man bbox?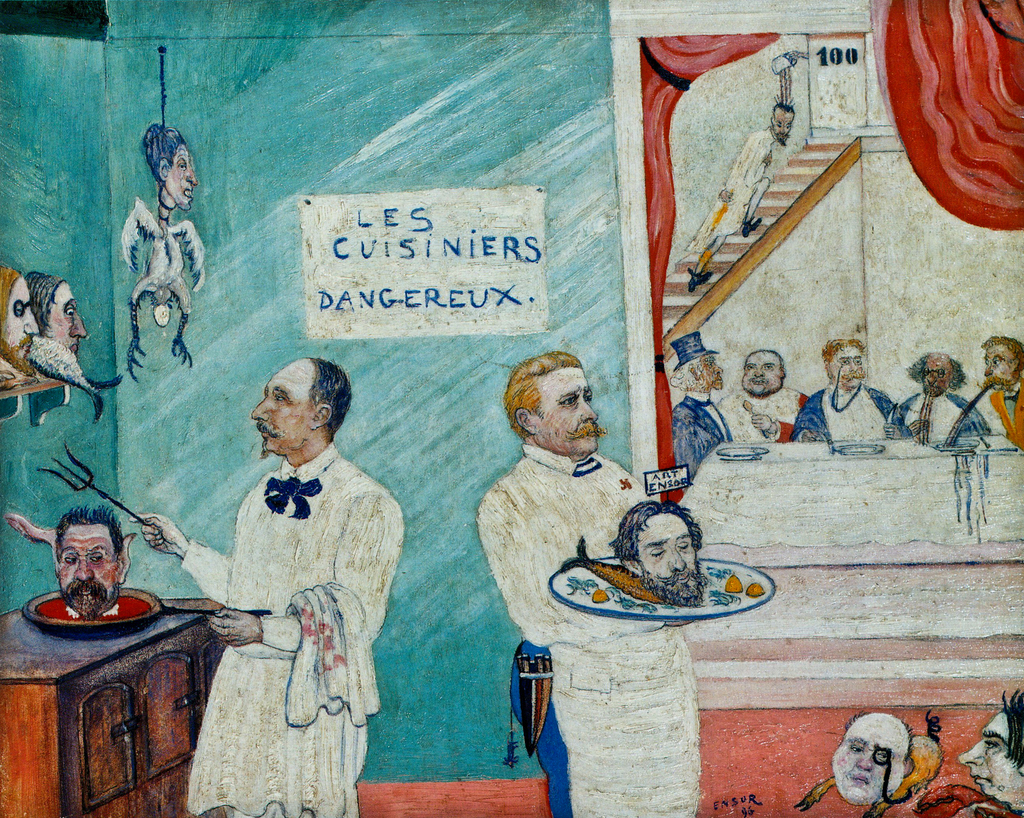
region(163, 348, 400, 787)
